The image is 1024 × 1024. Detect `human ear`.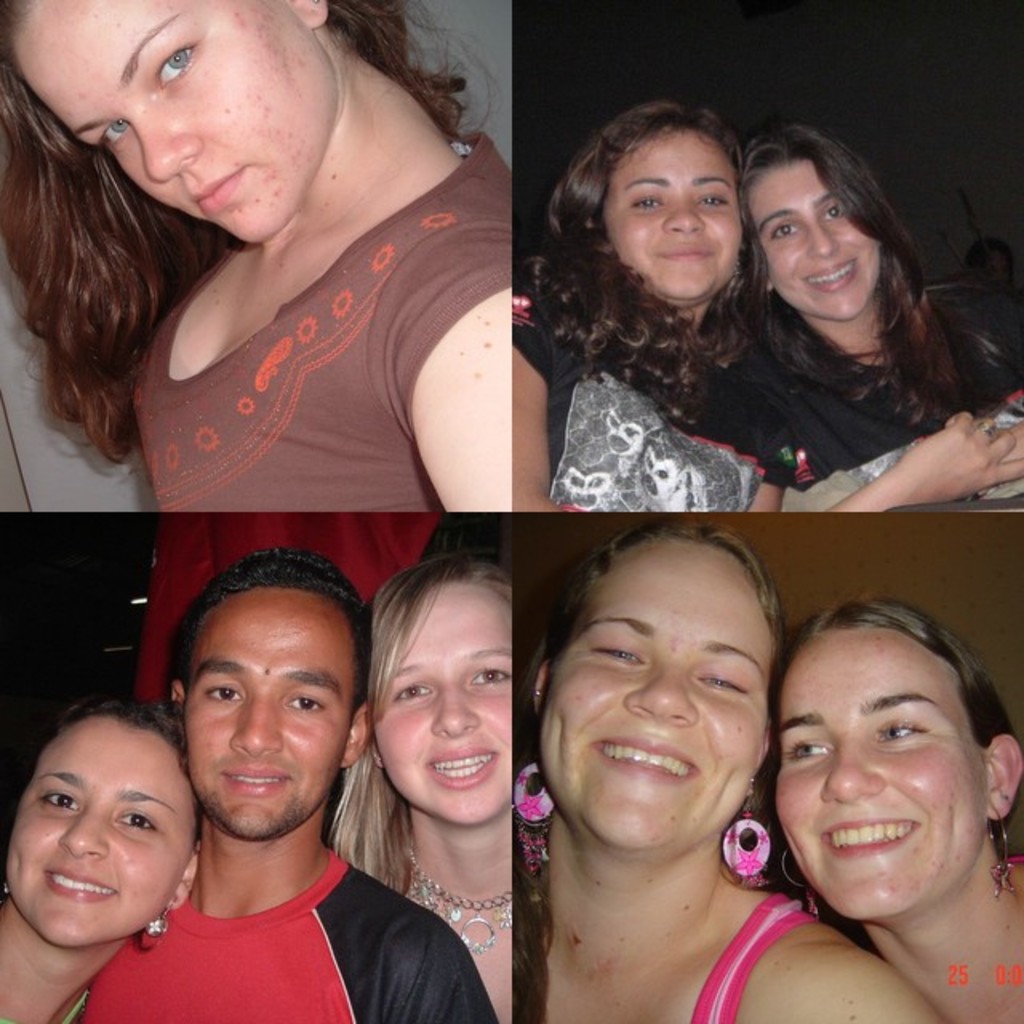
Detection: [x1=339, y1=704, x2=368, y2=771].
